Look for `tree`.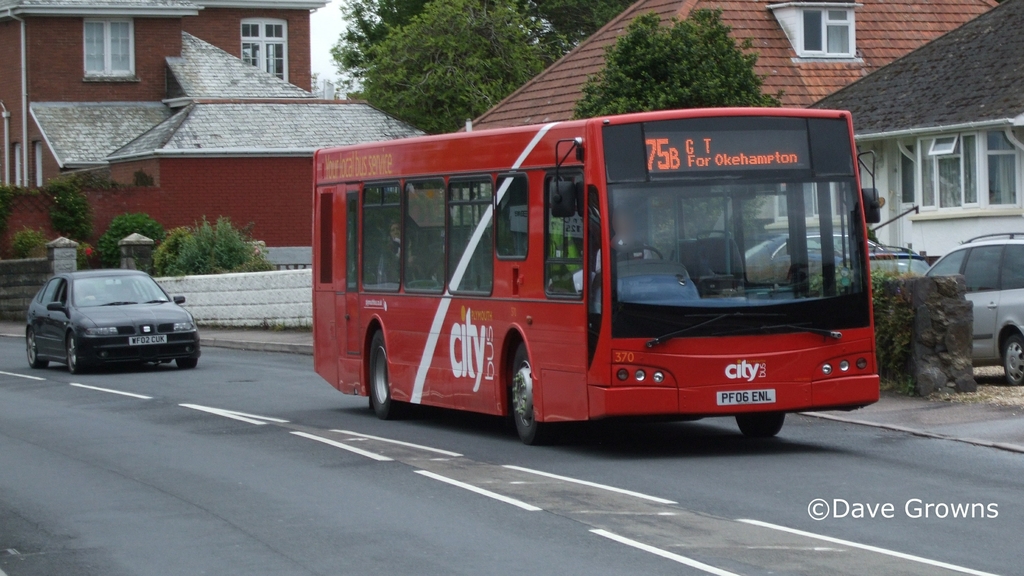
Found: x1=0, y1=177, x2=102, y2=250.
